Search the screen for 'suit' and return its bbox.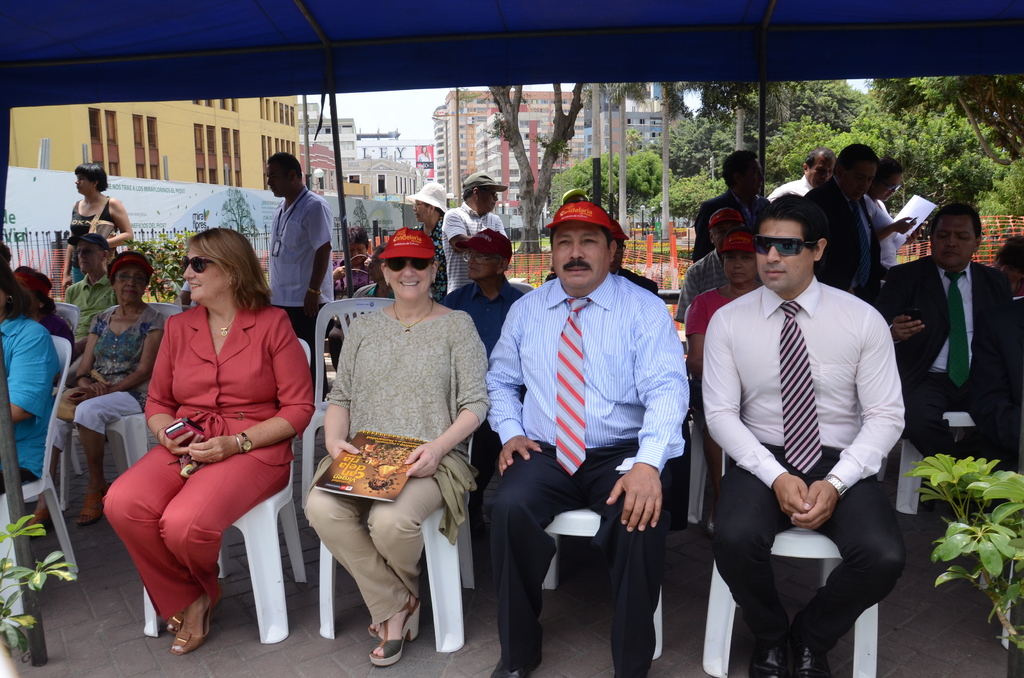
Found: select_region(101, 301, 316, 622).
